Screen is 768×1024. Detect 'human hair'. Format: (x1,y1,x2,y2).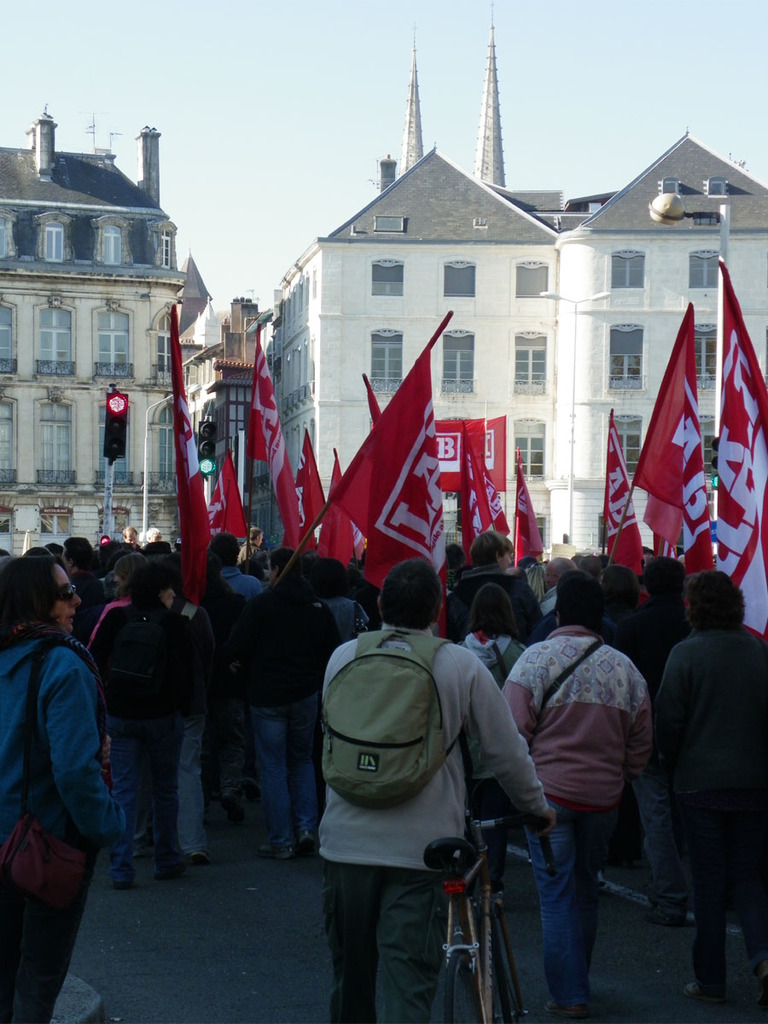
(381,556,451,637).
